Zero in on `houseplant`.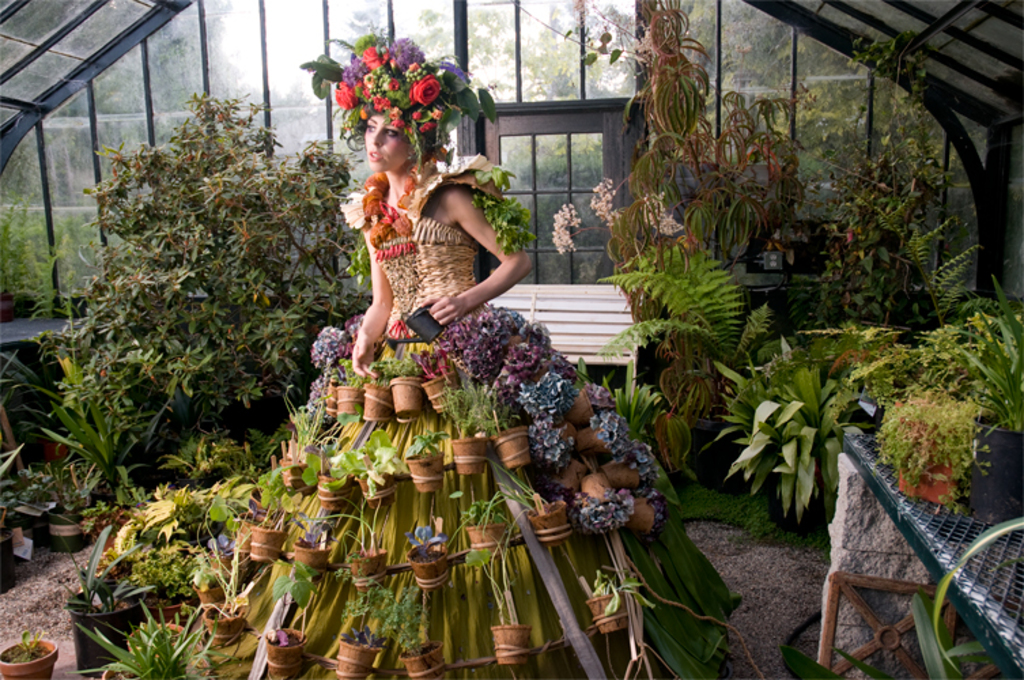
Zeroed in: l=0, t=354, r=75, b=559.
